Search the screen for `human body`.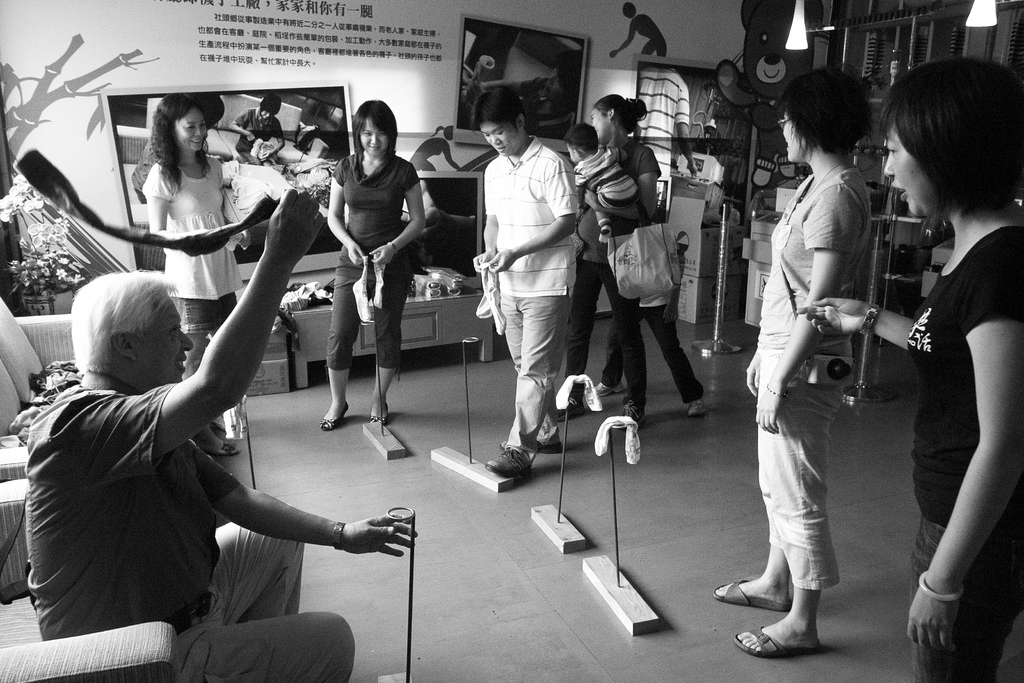
Found at {"x1": 146, "y1": 152, "x2": 260, "y2": 456}.
